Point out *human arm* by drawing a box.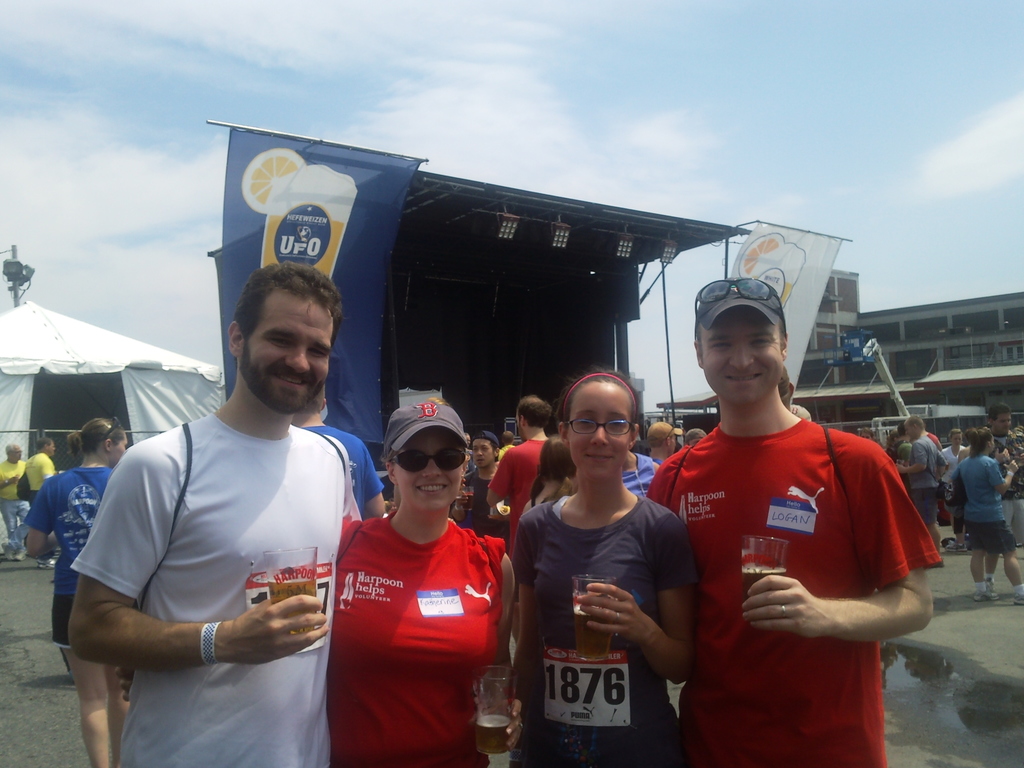
988/454/1019/499.
